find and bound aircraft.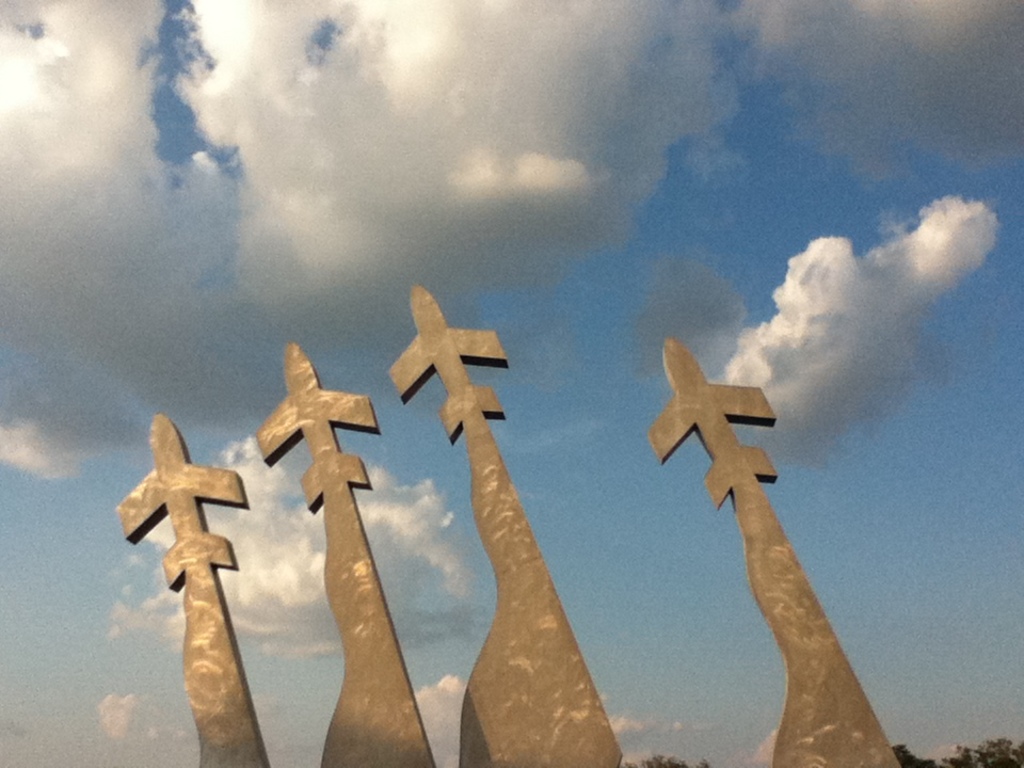
Bound: l=112, t=410, r=283, b=767.
